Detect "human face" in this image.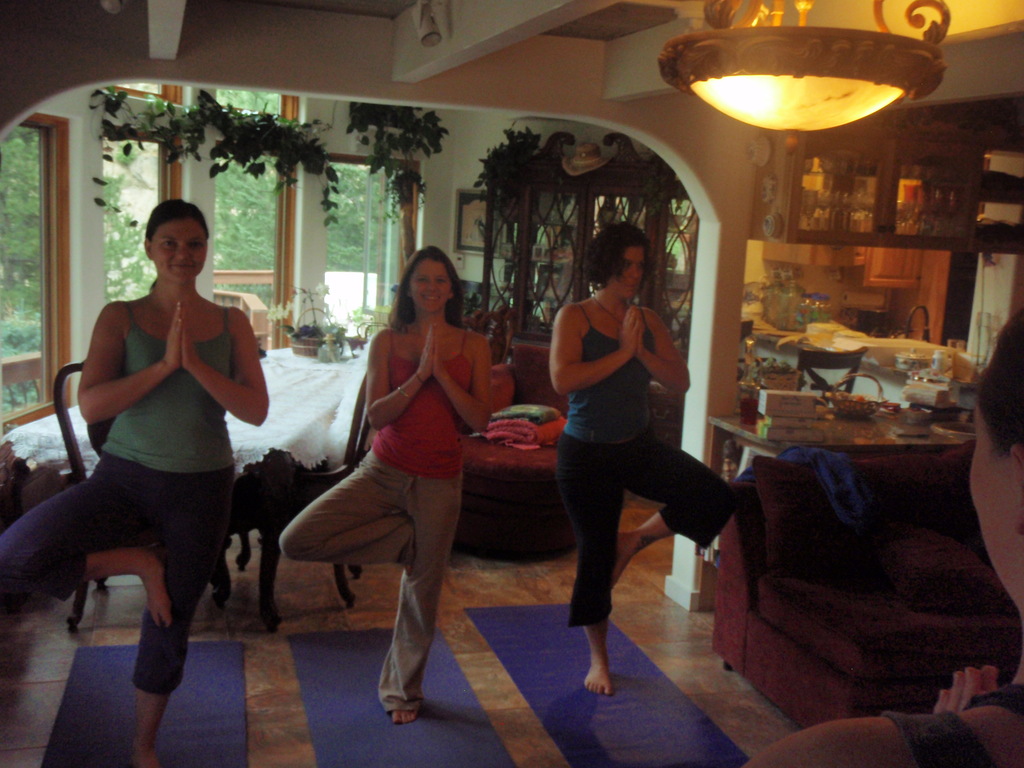
Detection: locate(148, 217, 209, 283).
